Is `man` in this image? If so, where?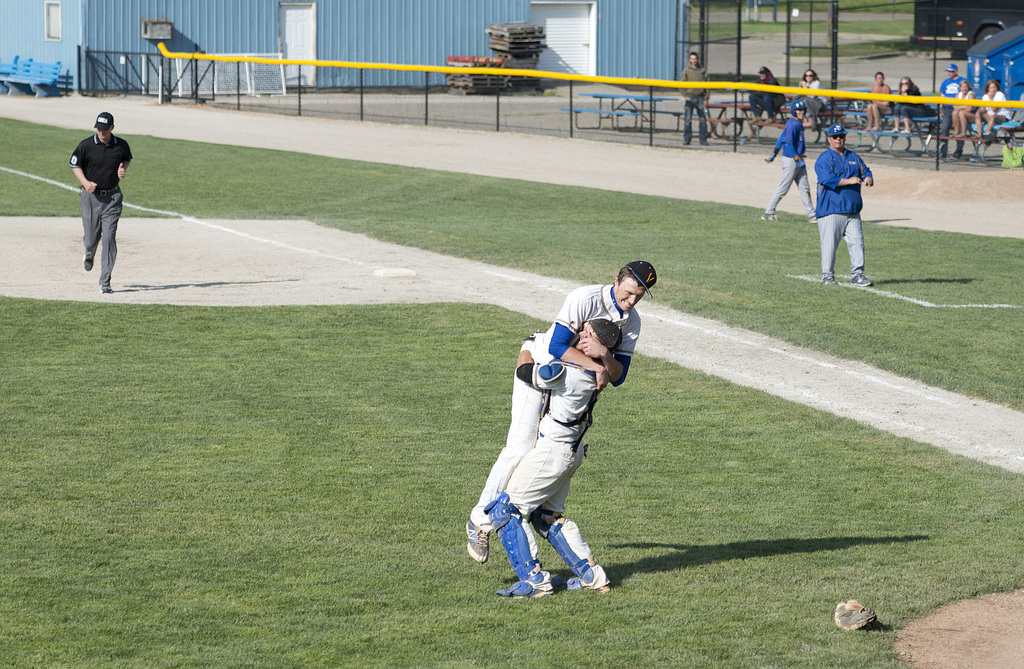
Yes, at {"x1": 812, "y1": 121, "x2": 869, "y2": 285}.
